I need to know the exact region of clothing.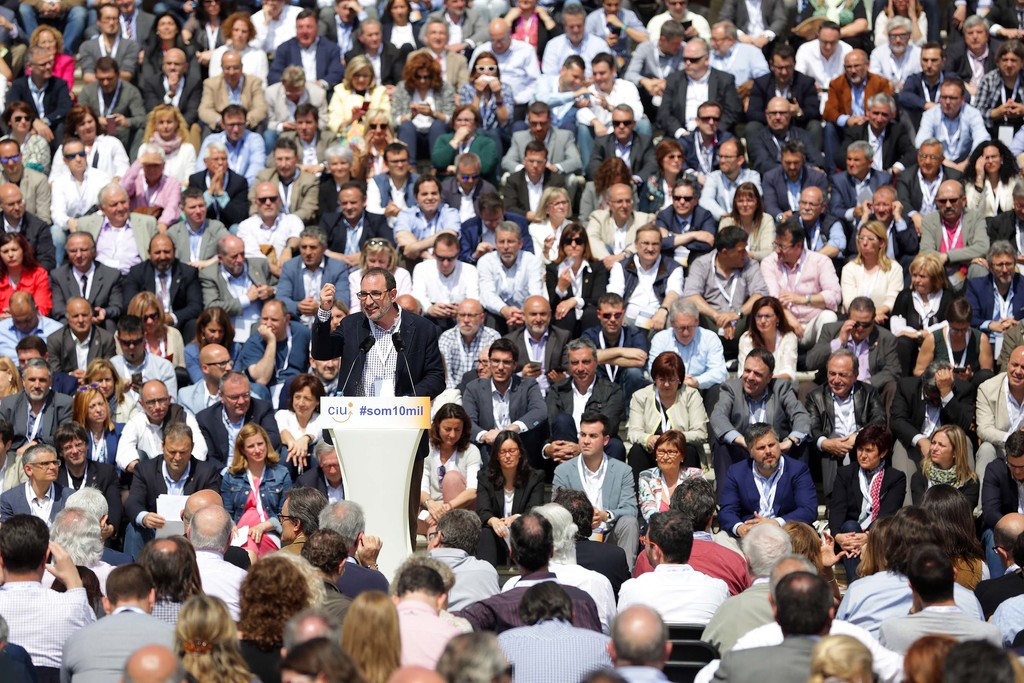
Region: crop(499, 618, 621, 682).
